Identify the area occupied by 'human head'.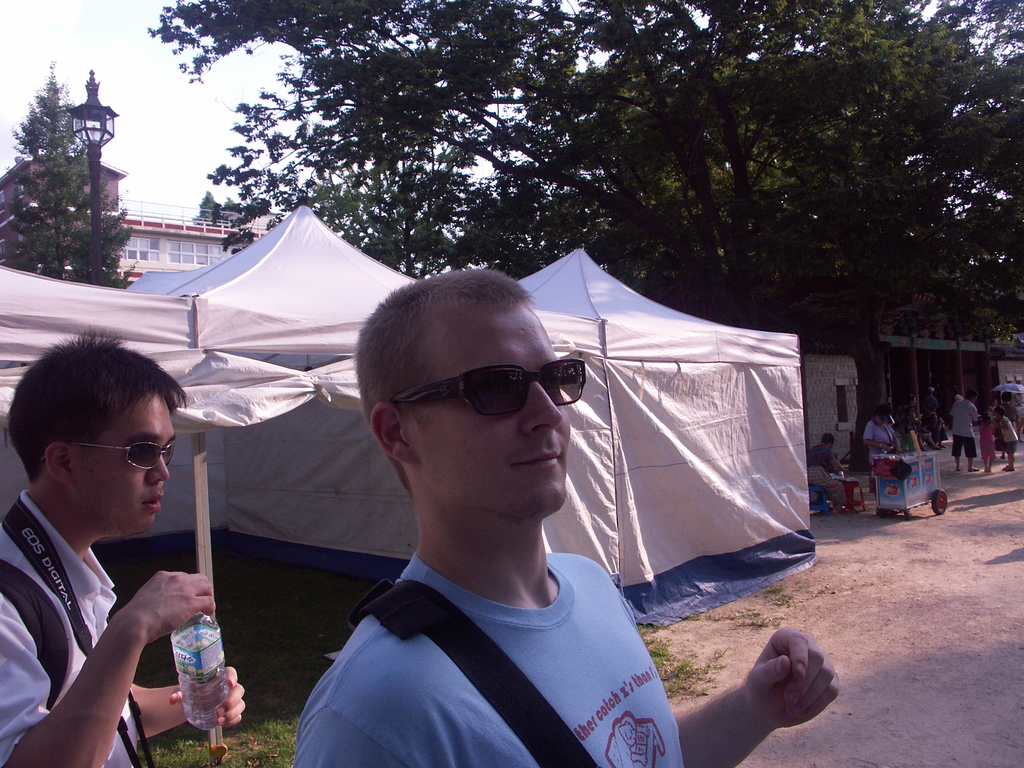
Area: BBox(996, 408, 1008, 417).
